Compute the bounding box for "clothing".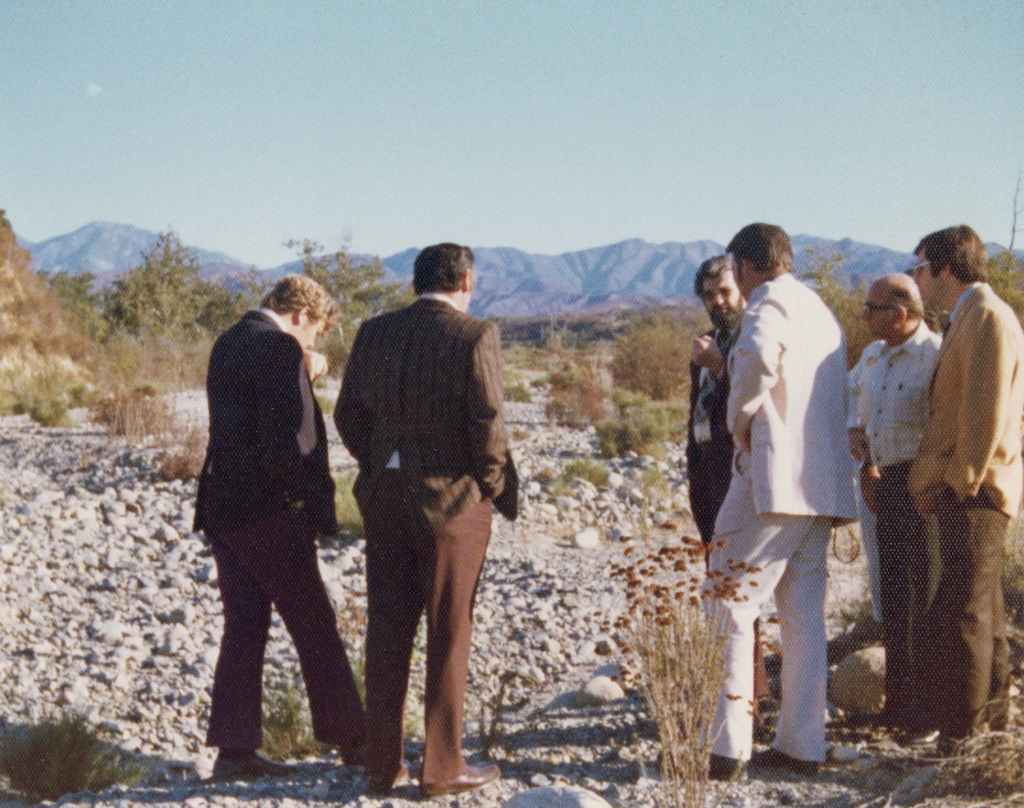
x1=189, y1=251, x2=350, y2=748.
